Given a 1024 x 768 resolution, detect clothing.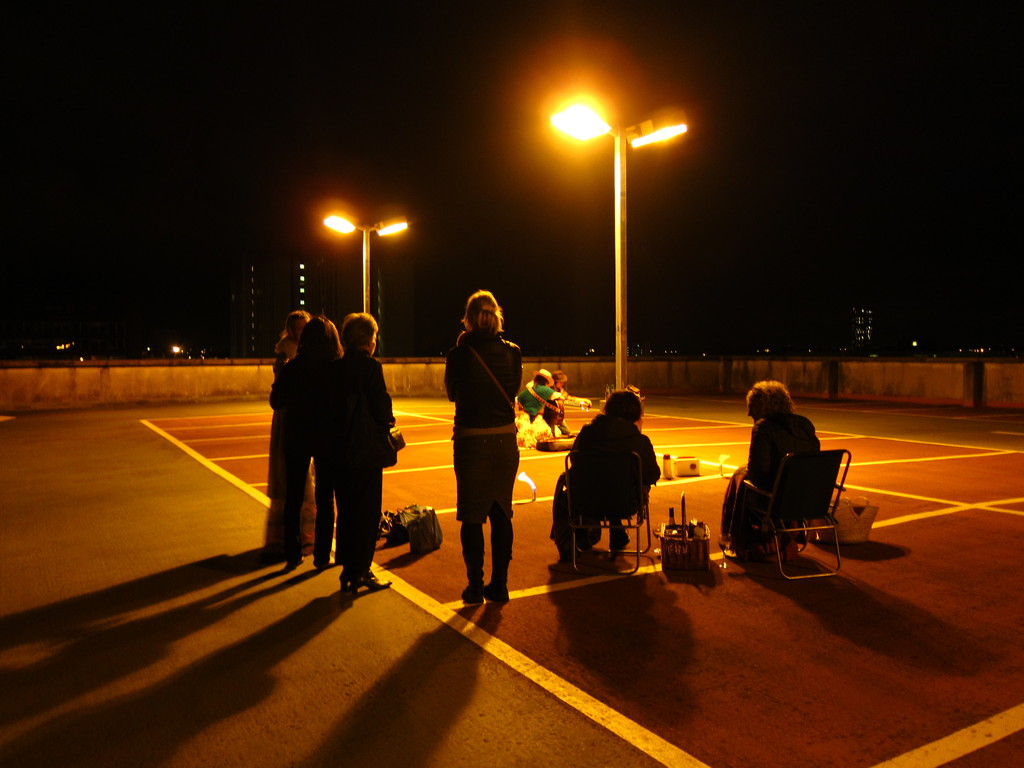
{"x1": 261, "y1": 354, "x2": 329, "y2": 564}.
